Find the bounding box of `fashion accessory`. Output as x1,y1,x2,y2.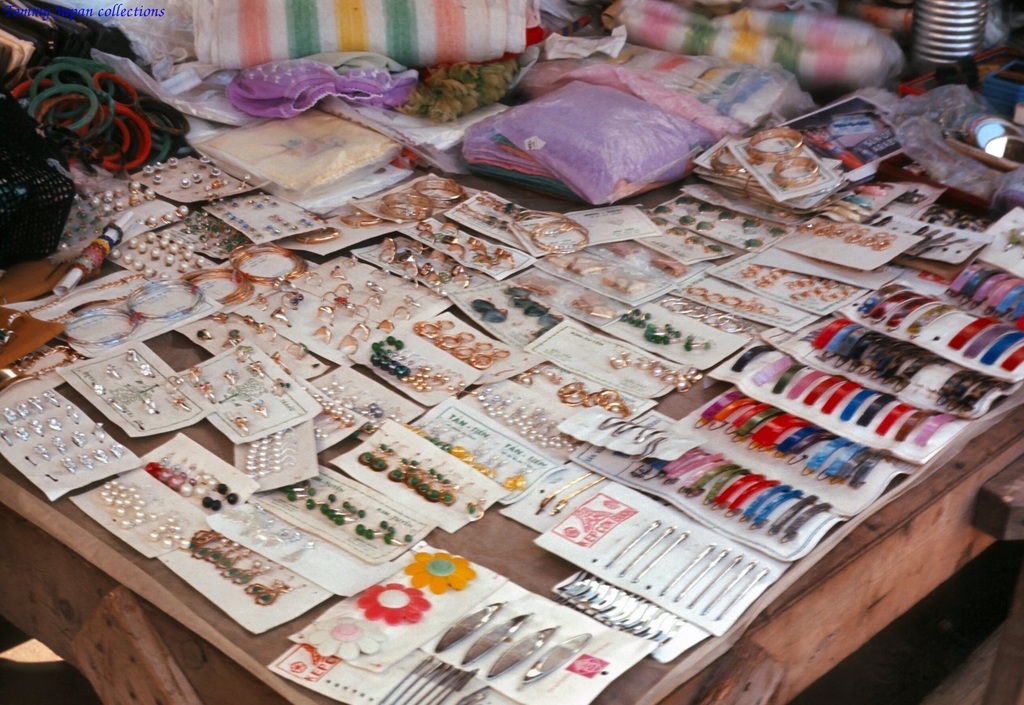
344,251,358,269.
